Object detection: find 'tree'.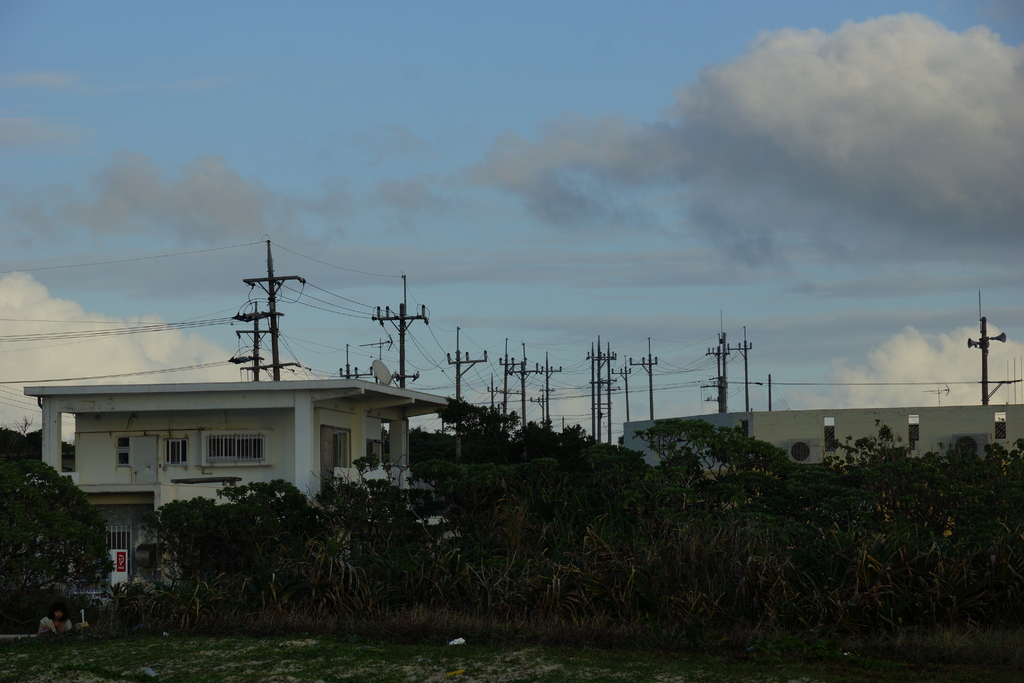
pyautogui.locateOnScreen(0, 446, 116, 626).
